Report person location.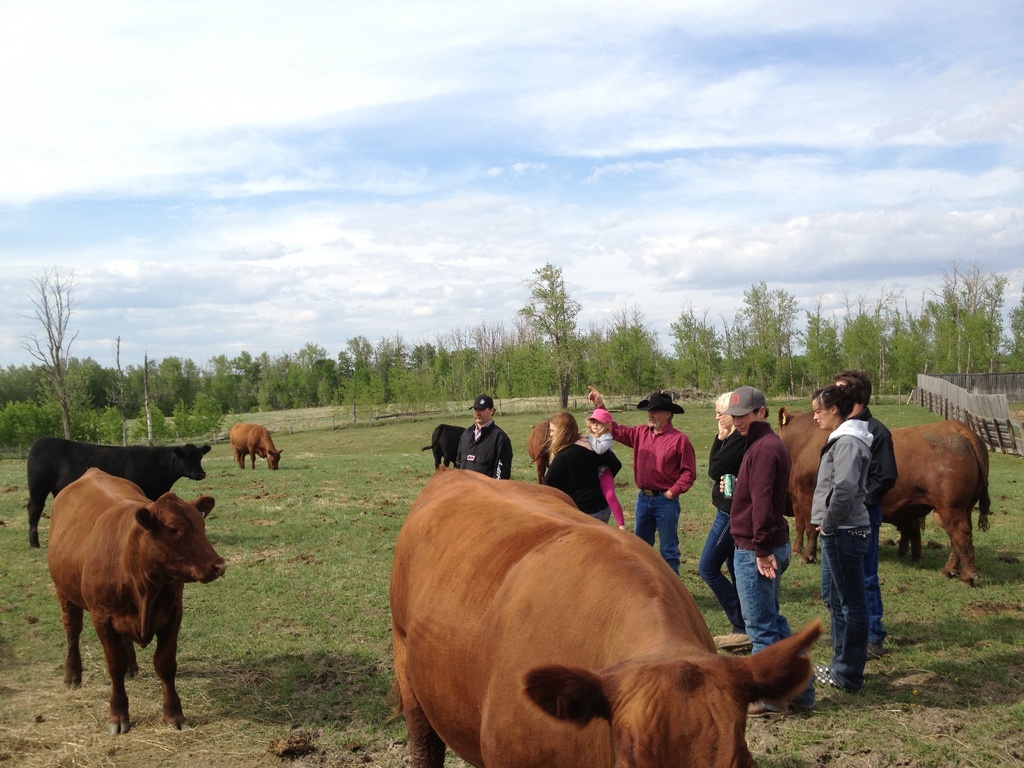
Report: [x1=718, y1=383, x2=813, y2=718].
